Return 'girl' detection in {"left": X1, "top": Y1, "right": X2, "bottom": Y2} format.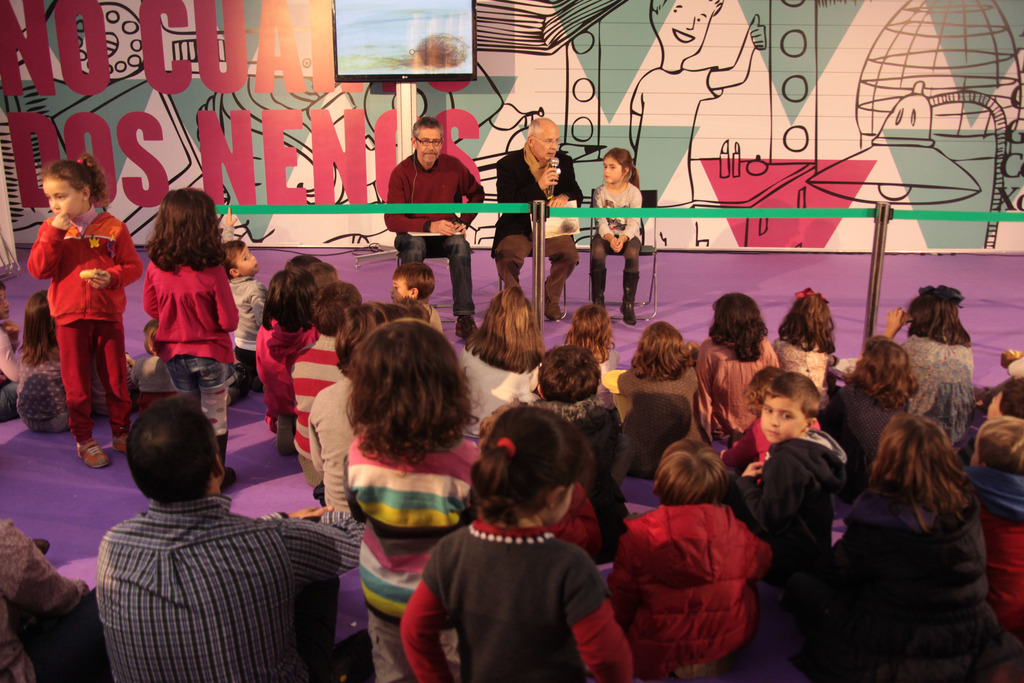
{"left": 720, "top": 361, "right": 824, "bottom": 482}.
